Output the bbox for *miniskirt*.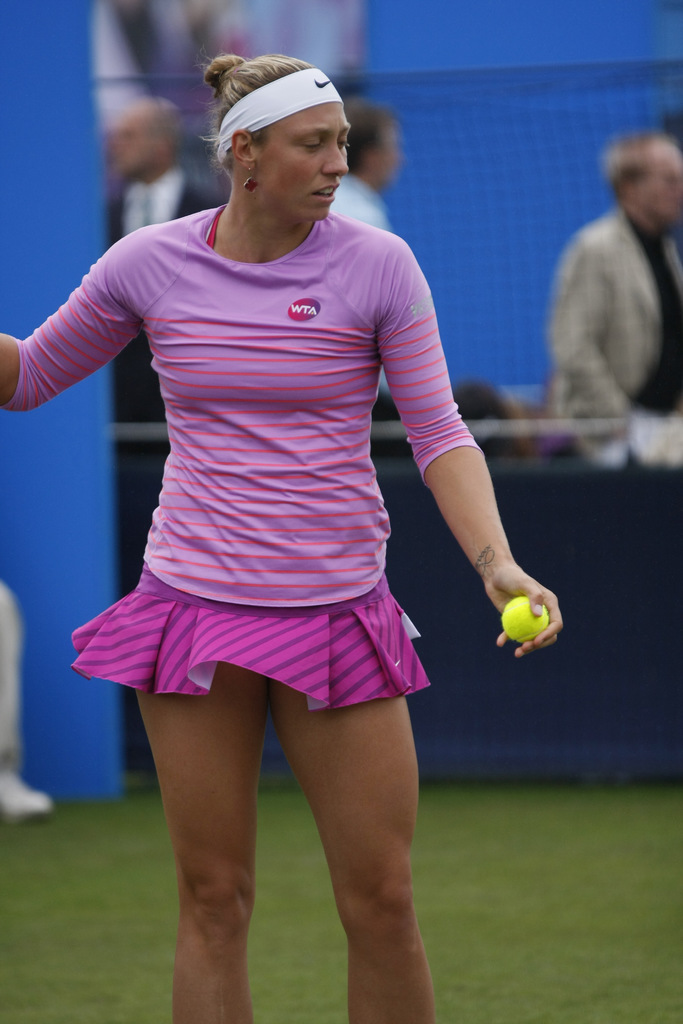
BBox(65, 559, 435, 716).
